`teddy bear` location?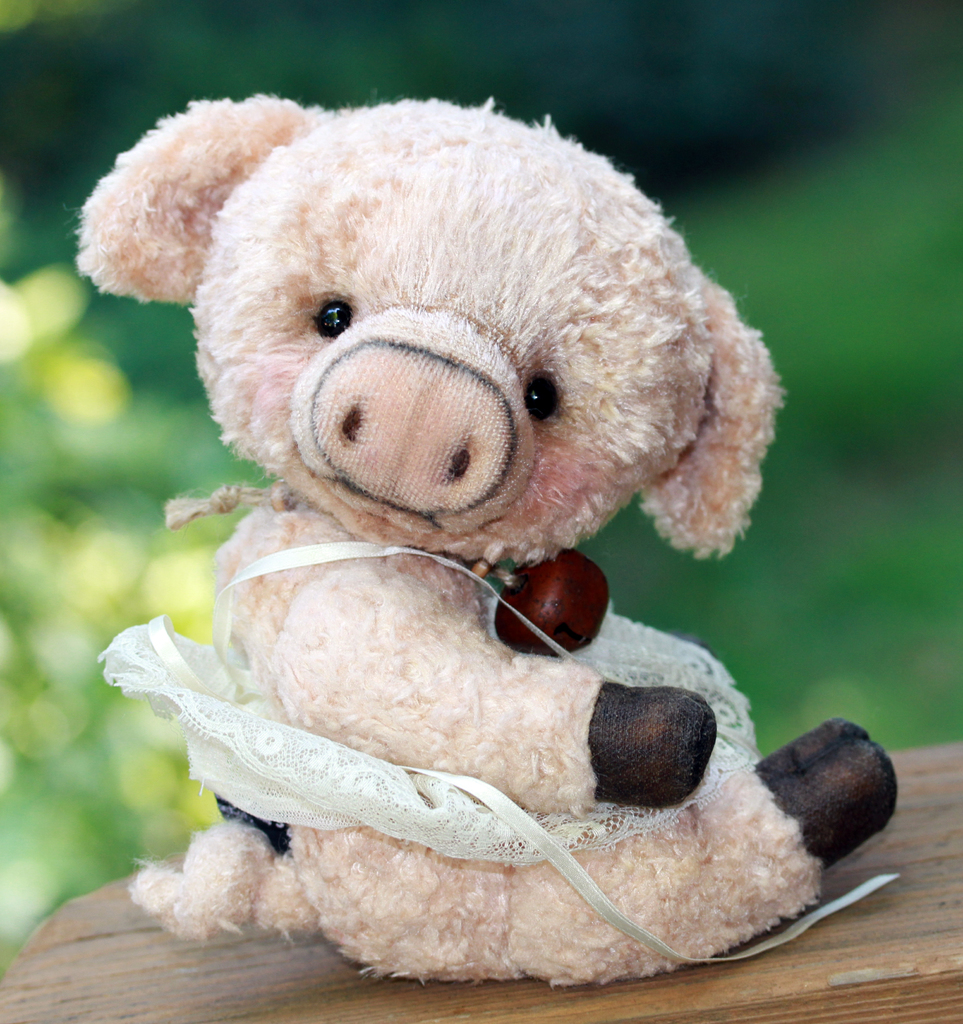
box=[70, 92, 900, 988]
